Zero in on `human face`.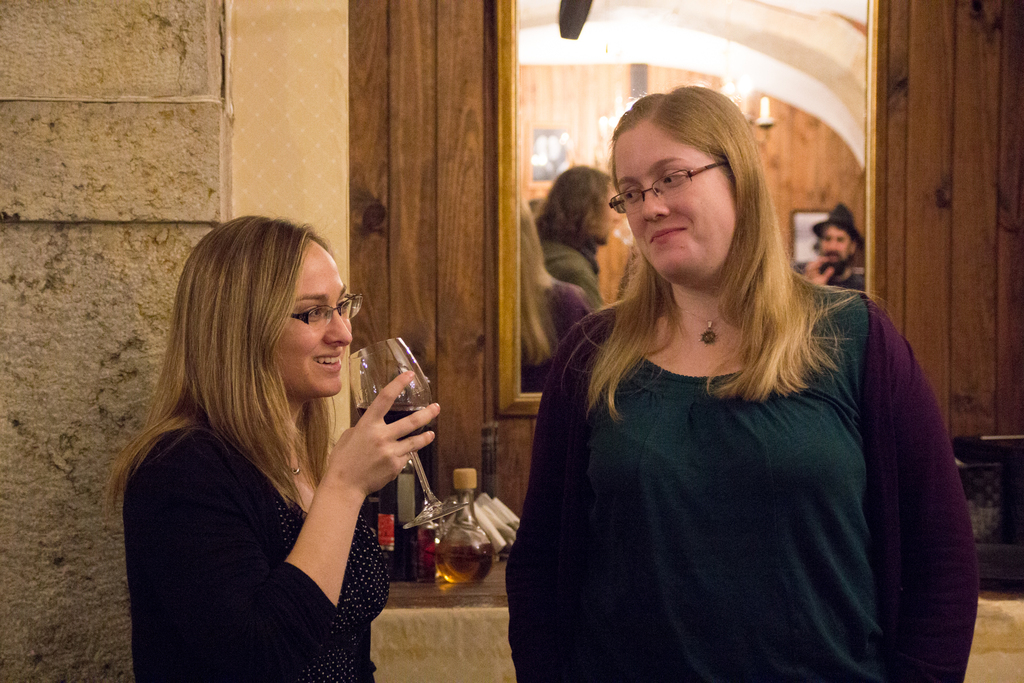
Zeroed in: rect(266, 240, 358, 397).
